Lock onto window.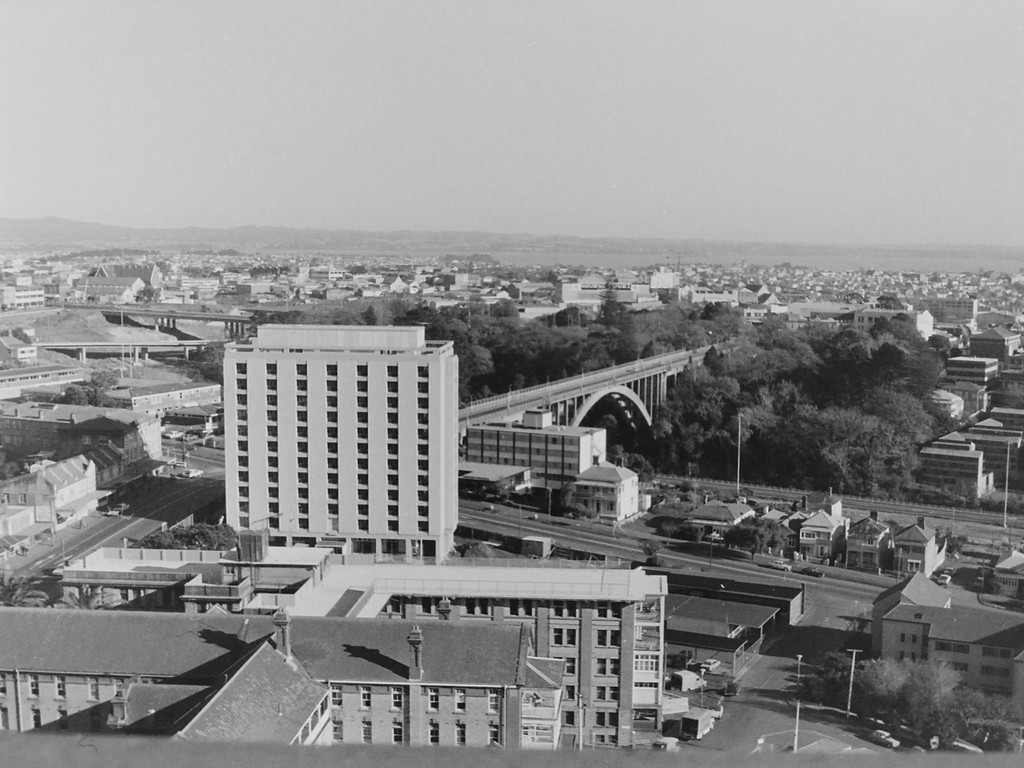
Locked: select_region(417, 486, 430, 504).
